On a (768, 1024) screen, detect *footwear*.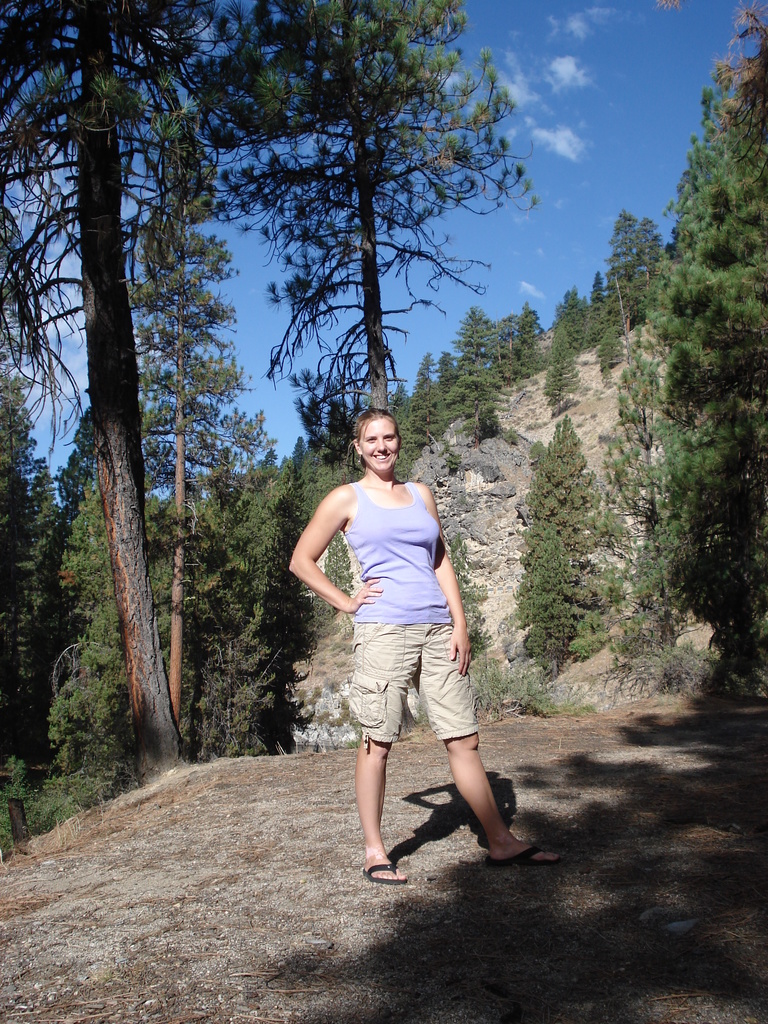
<bbox>486, 837, 554, 867</bbox>.
